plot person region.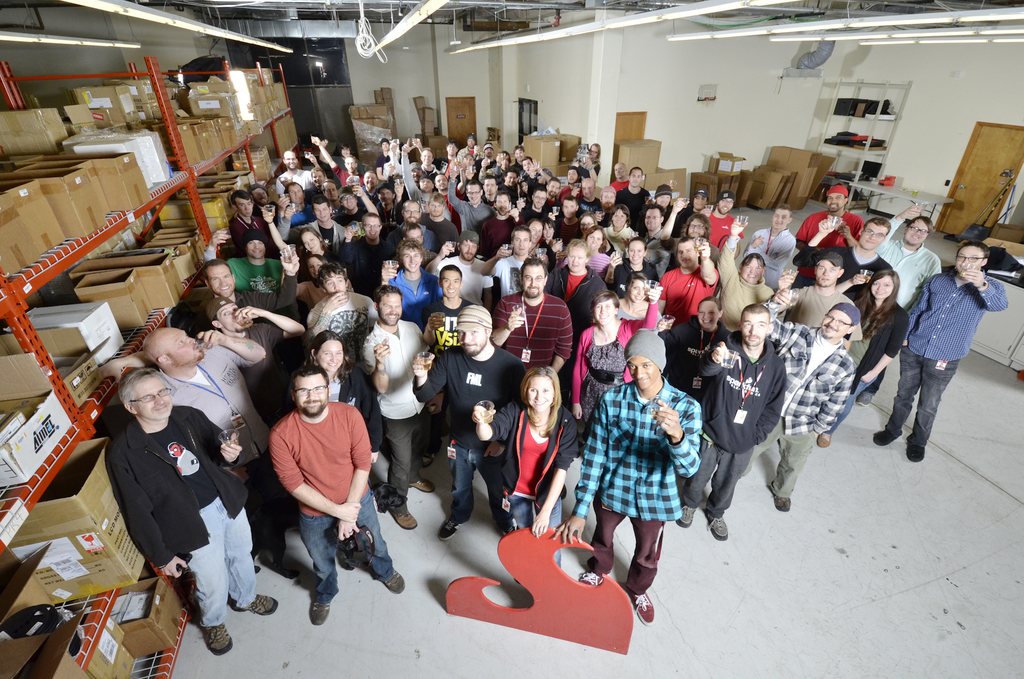
Plotted at box(613, 160, 630, 195).
